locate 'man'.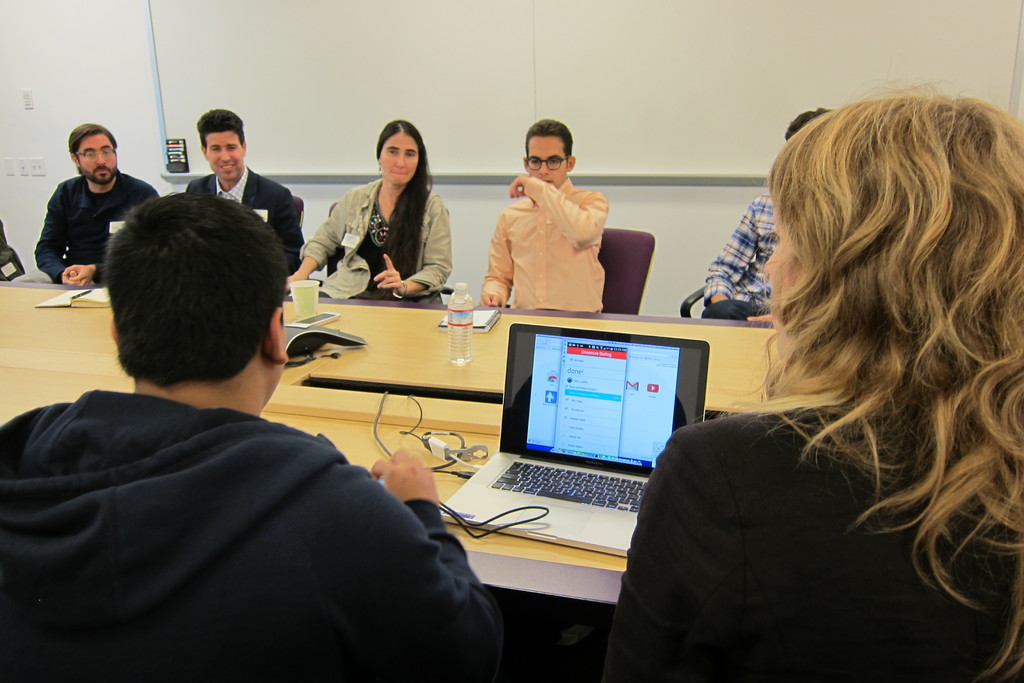
Bounding box: (x1=483, y1=132, x2=624, y2=306).
